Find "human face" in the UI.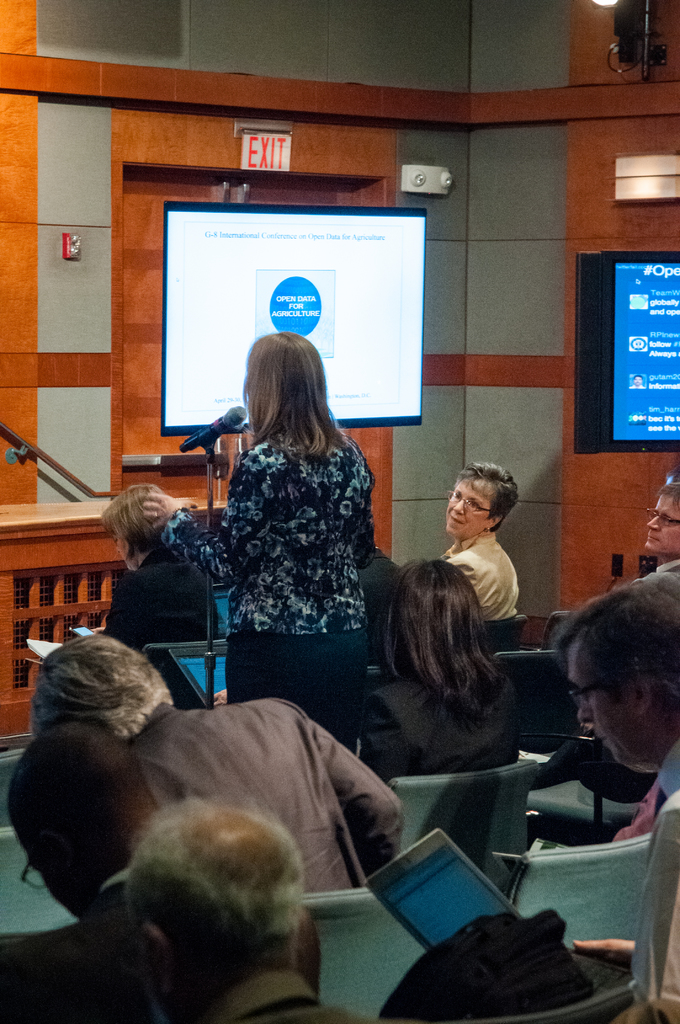
UI element at (645, 493, 679, 552).
